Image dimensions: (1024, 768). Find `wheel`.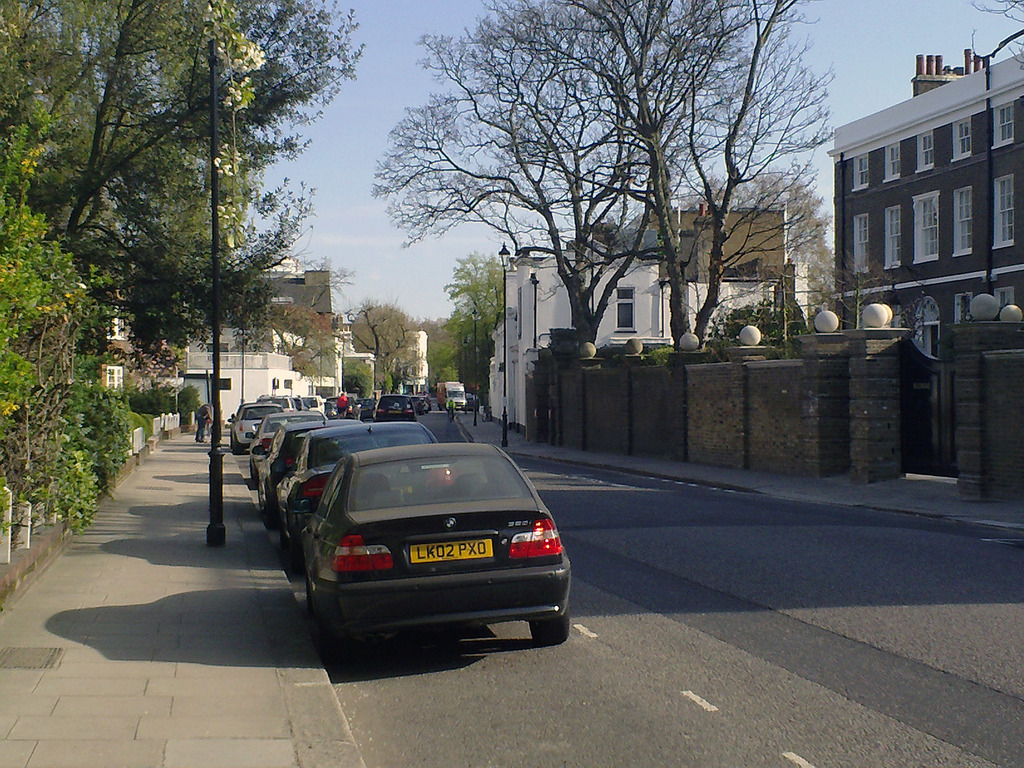
305 579 320 621.
